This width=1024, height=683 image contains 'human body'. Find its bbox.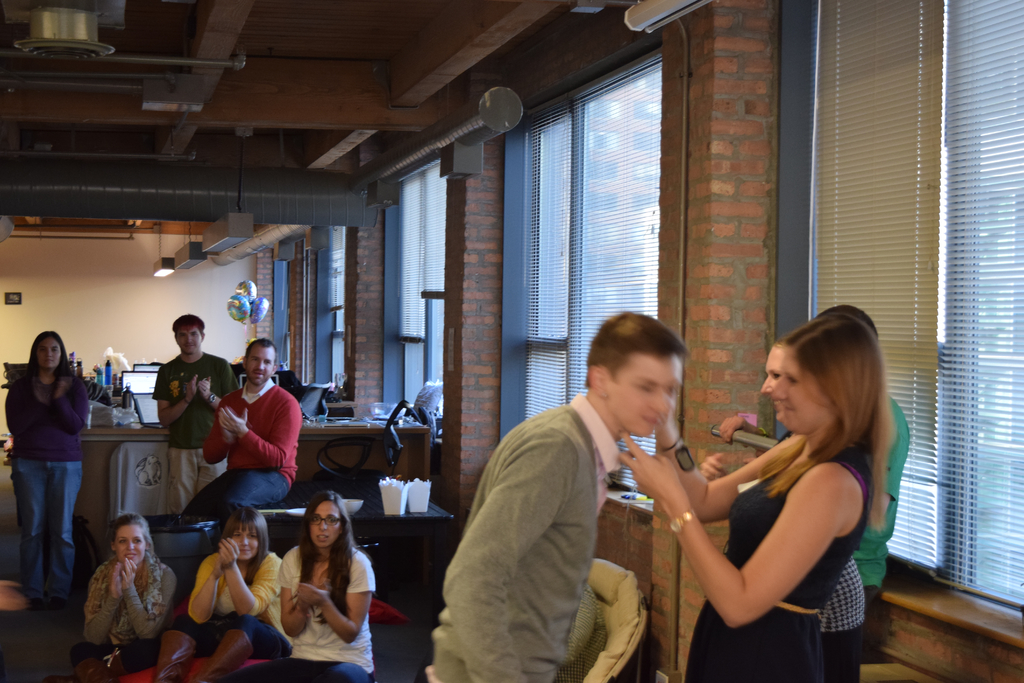
bbox(623, 315, 890, 682).
